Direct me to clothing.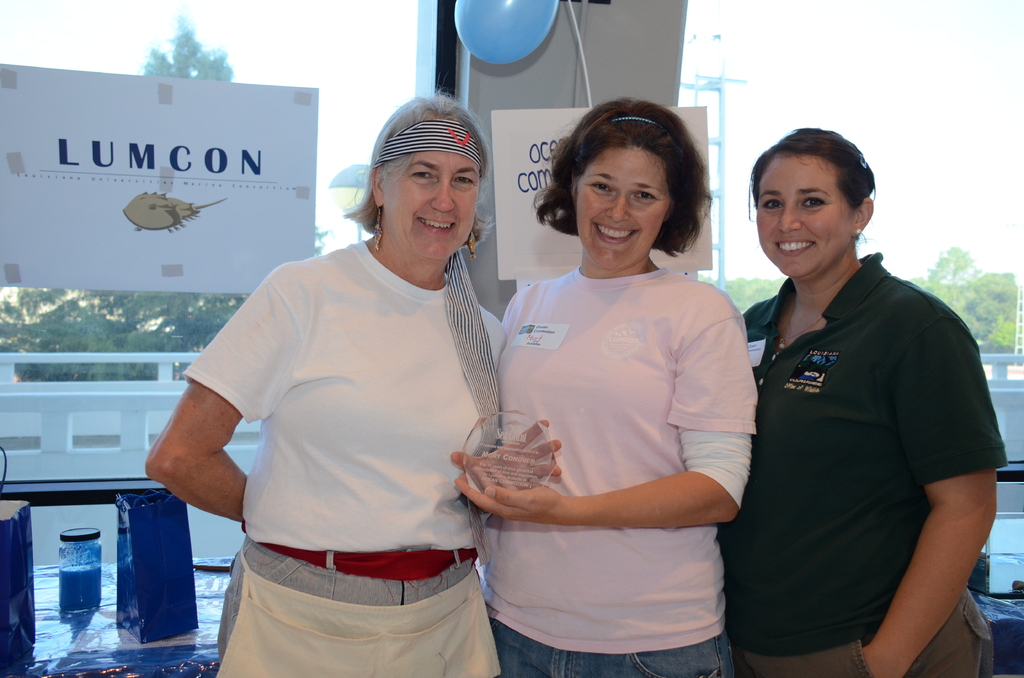
Direction: [496, 269, 752, 677].
